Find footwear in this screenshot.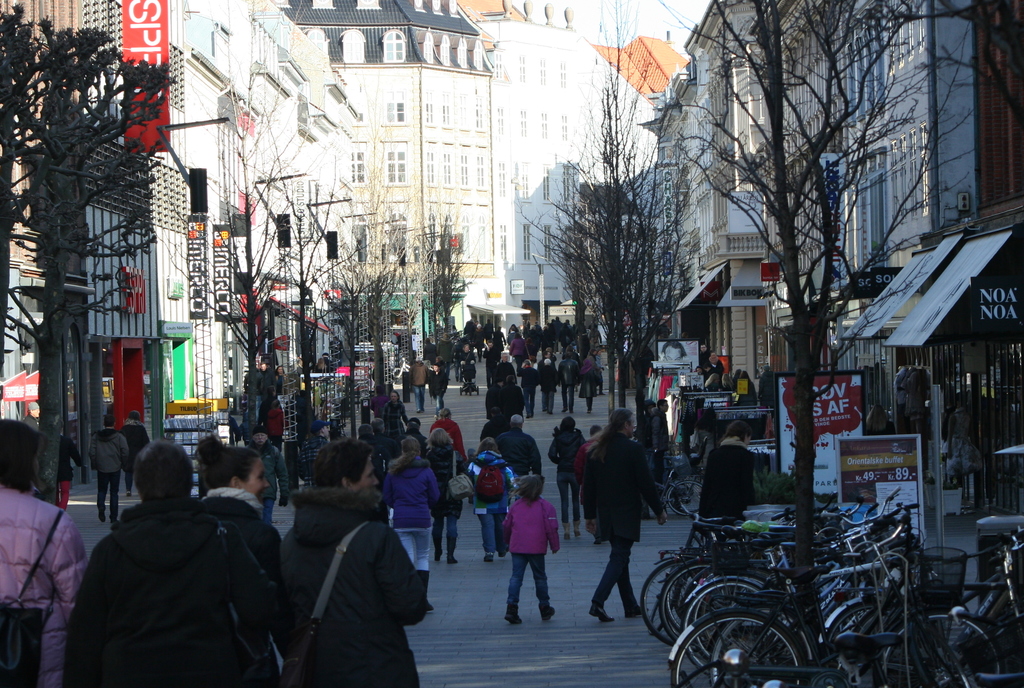
The bounding box for footwear is crop(499, 546, 510, 557).
